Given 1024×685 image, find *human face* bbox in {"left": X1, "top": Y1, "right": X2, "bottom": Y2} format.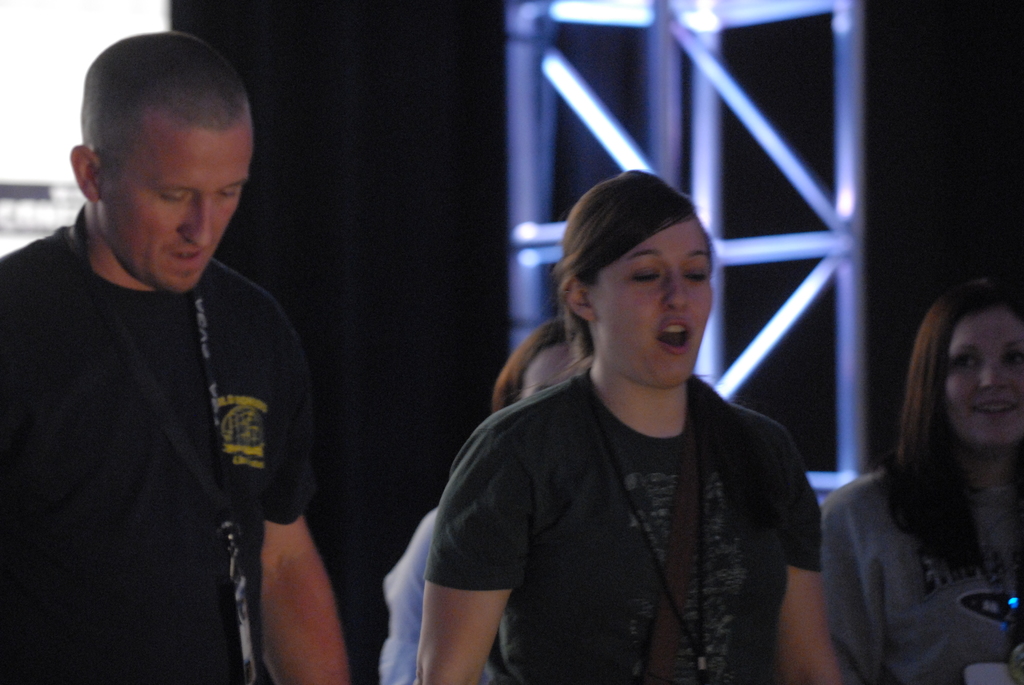
{"left": 597, "top": 221, "right": 718, "bottom": 383}.
